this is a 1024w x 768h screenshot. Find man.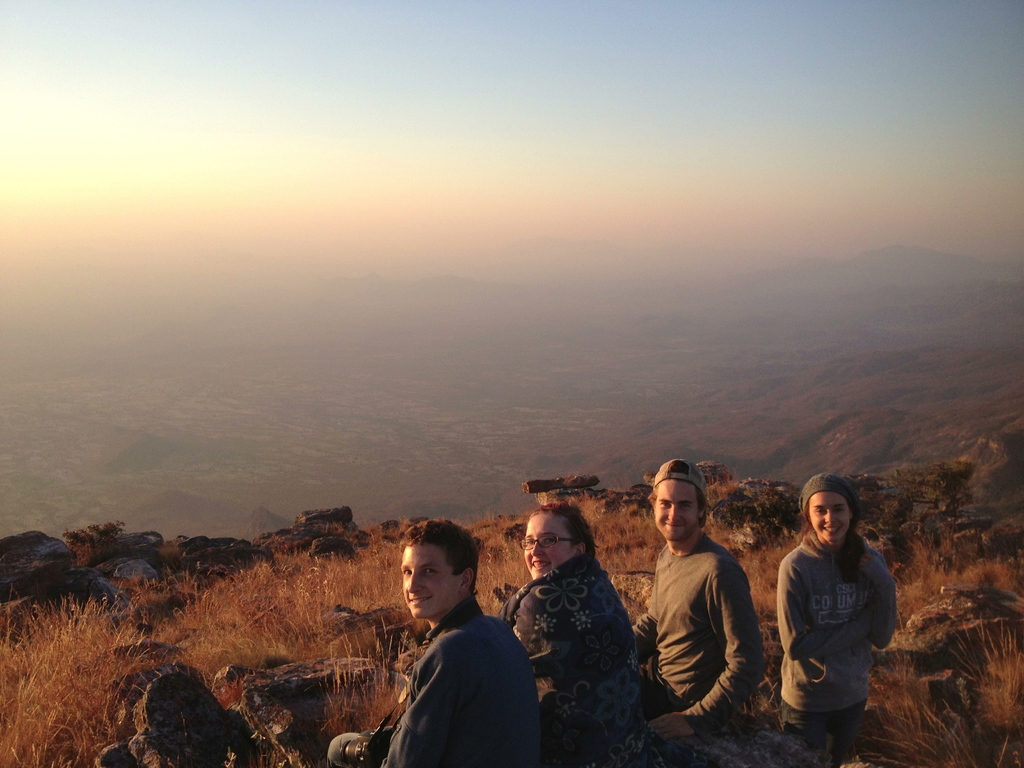
Bounding box: select_region(633, 468, 769, 753).
